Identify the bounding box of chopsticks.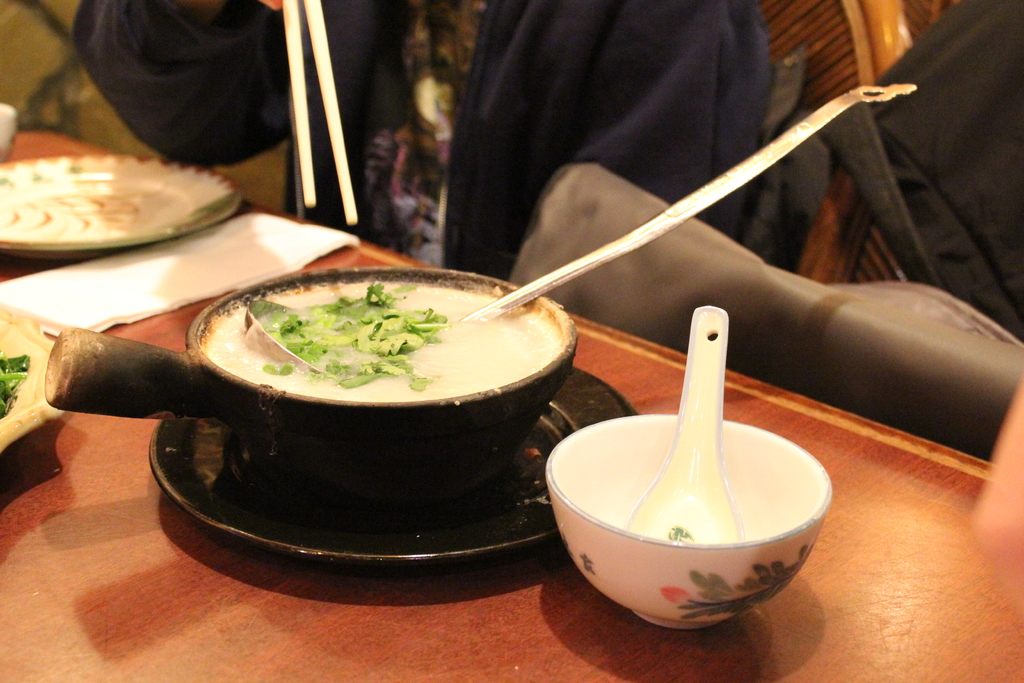
(282, 0, 358, 222).
